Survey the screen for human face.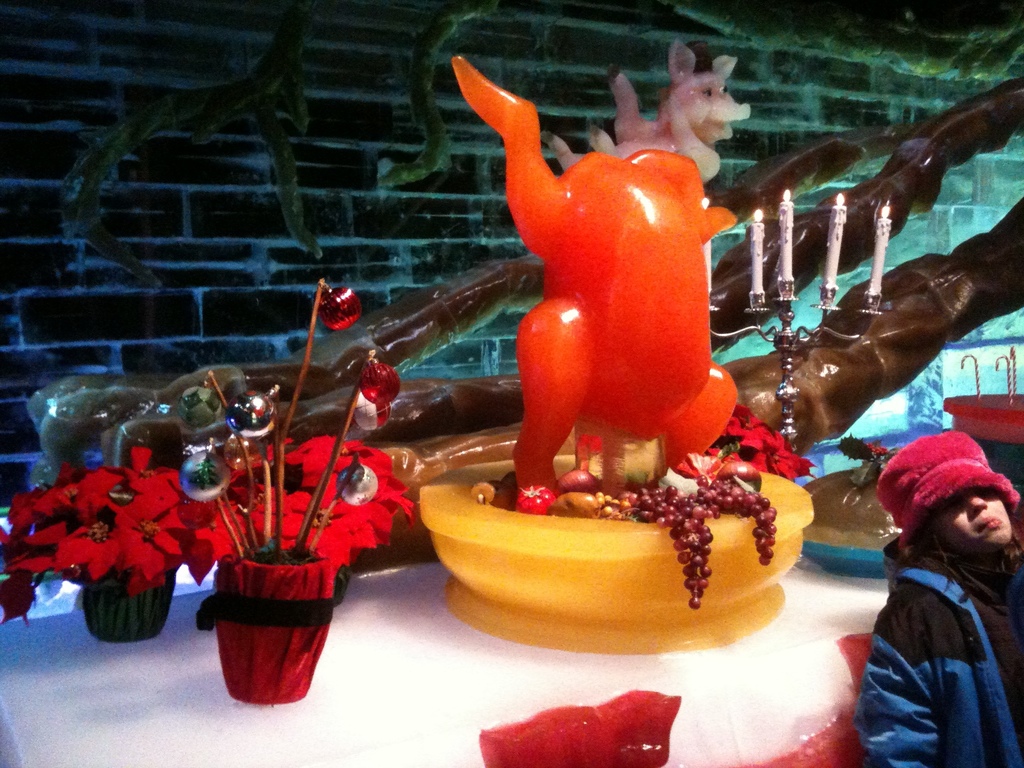
Survey found: bbox=[927, 488, 1013, 557].
